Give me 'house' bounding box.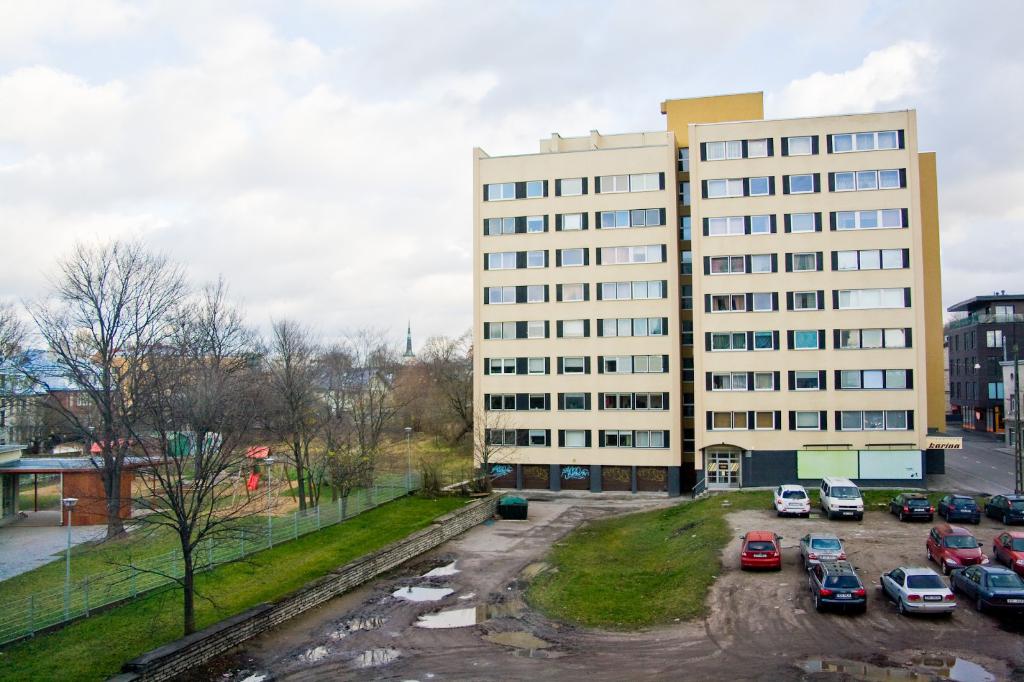
bbox=(0, 347, 120, 454).
